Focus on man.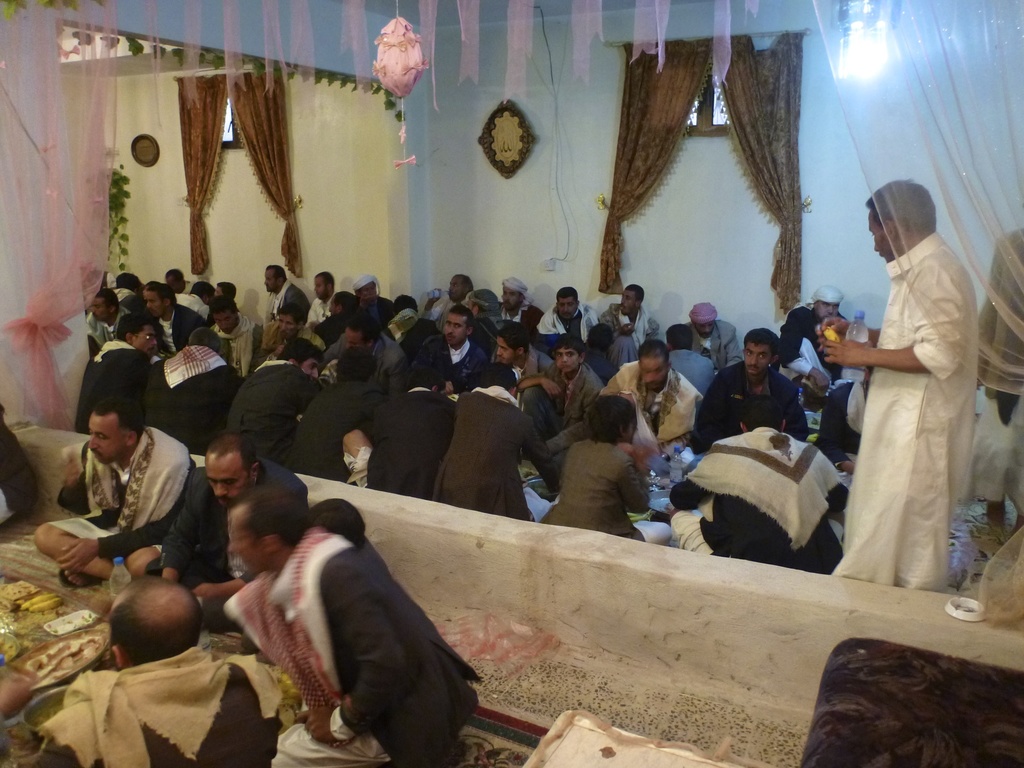
Focused at bbox(534, 396, 672, 543).
